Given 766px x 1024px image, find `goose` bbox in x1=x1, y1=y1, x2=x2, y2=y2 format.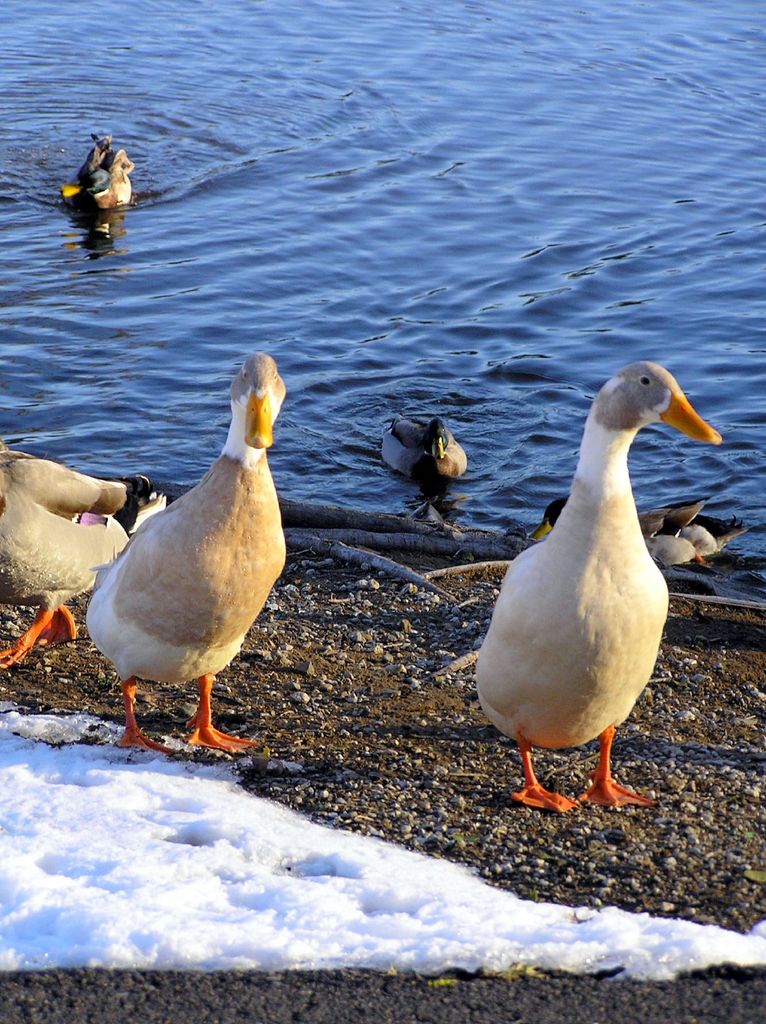
x1=475, y1=362, x2=723, y2=815.
